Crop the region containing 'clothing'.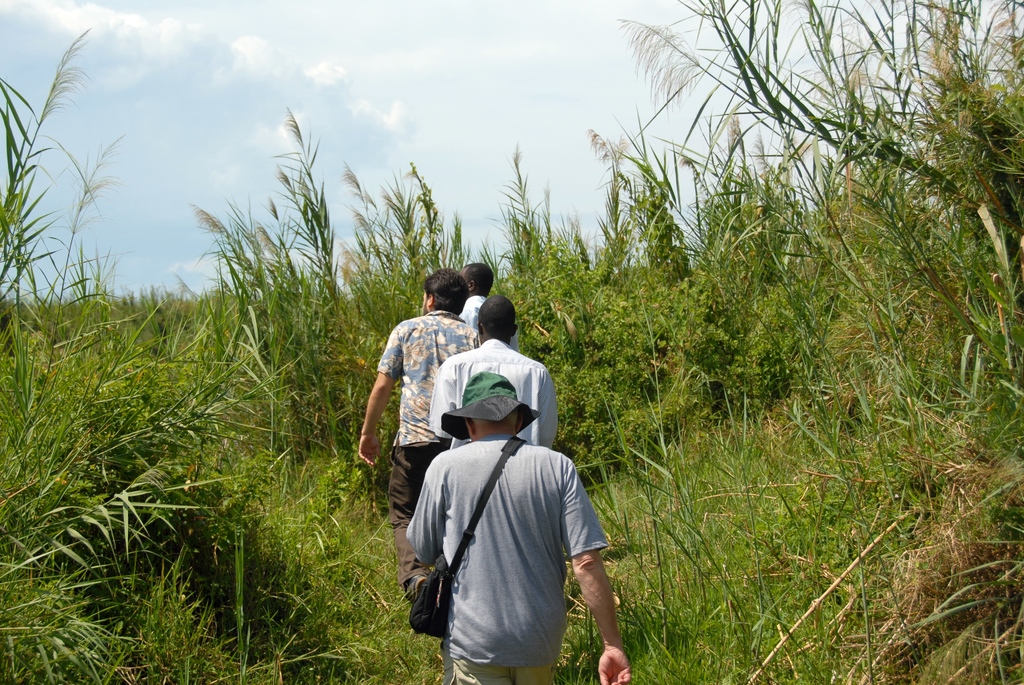
Crop region: <bbox>407, 436, 609, 684</bbox>.
